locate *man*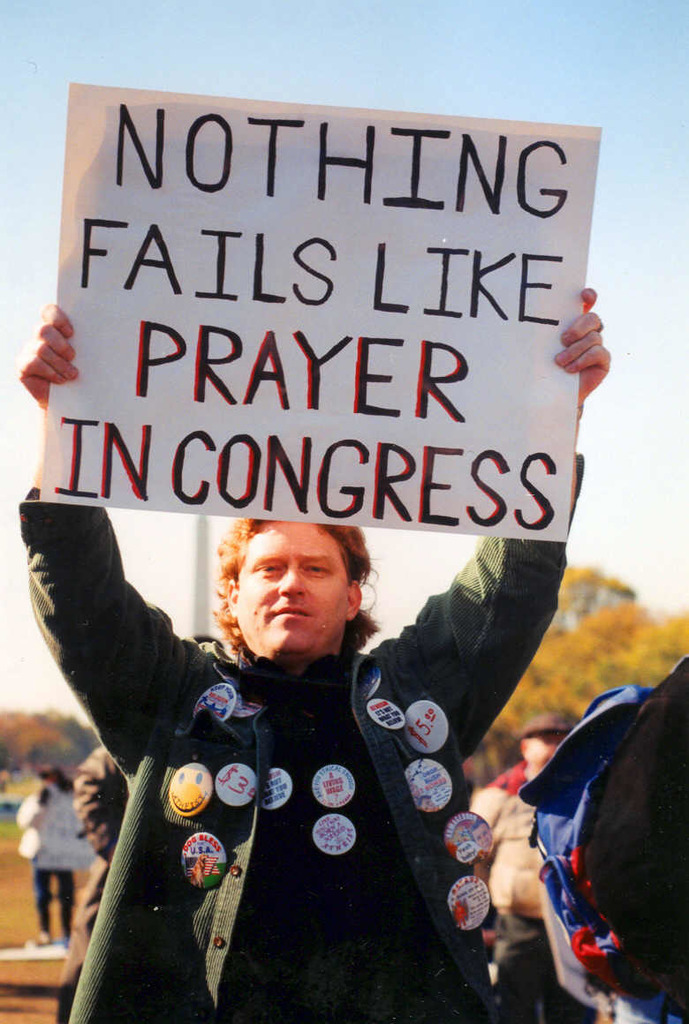
(22,277,619,1023)
